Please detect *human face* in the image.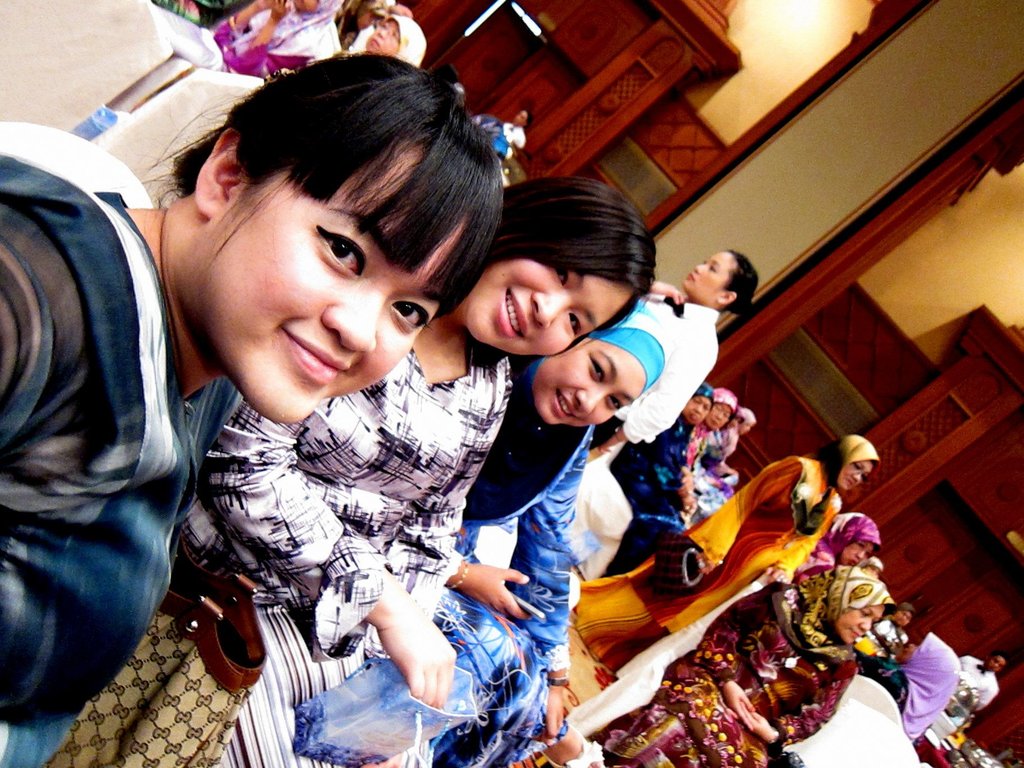
crop(685, 254, 733, 300).
